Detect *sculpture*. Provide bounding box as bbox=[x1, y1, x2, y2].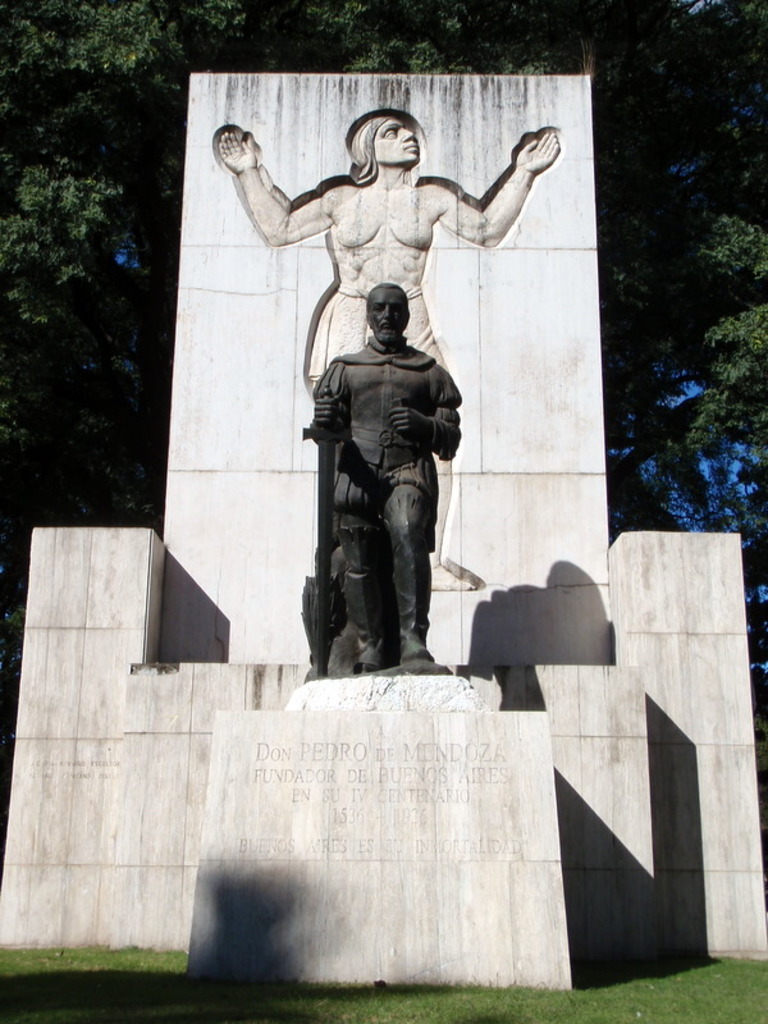
bbox=[218, 123, 553, 591].
